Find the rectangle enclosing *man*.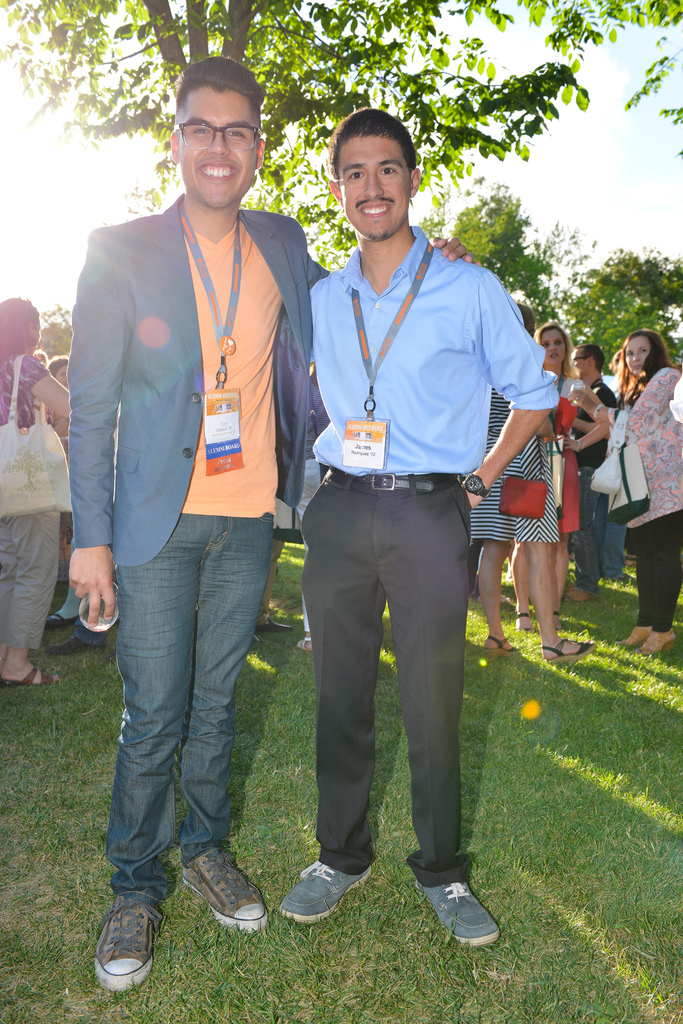
65, 55, 486, 1000.
